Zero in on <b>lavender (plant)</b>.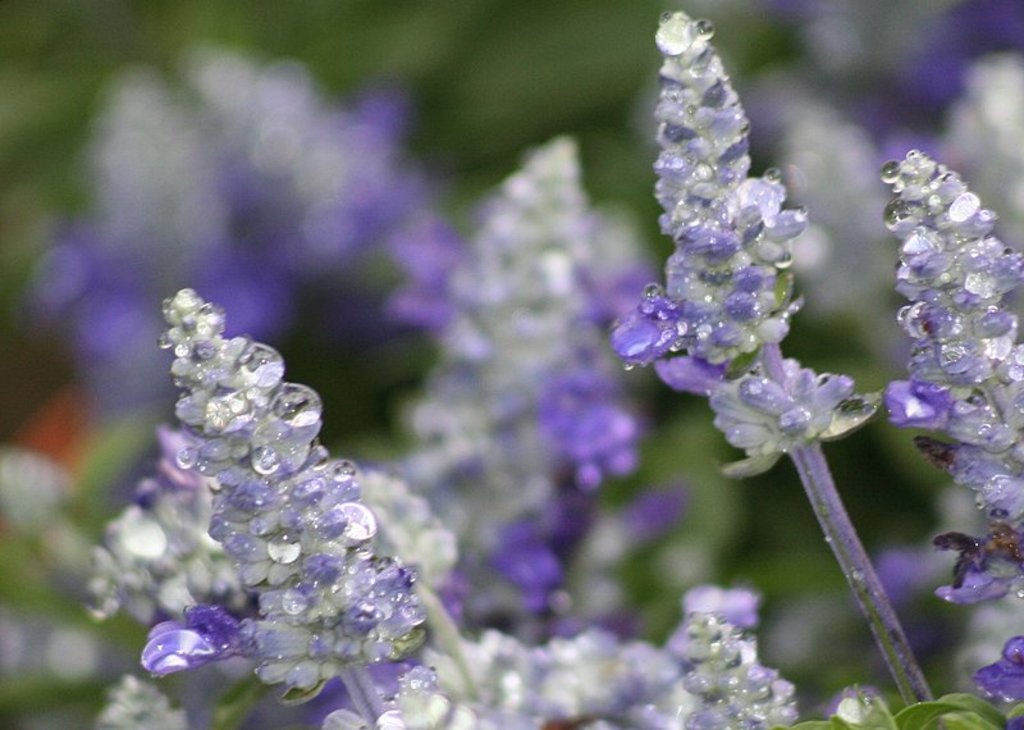
Zeroed in: select_region(659, 606, 823, 729).
